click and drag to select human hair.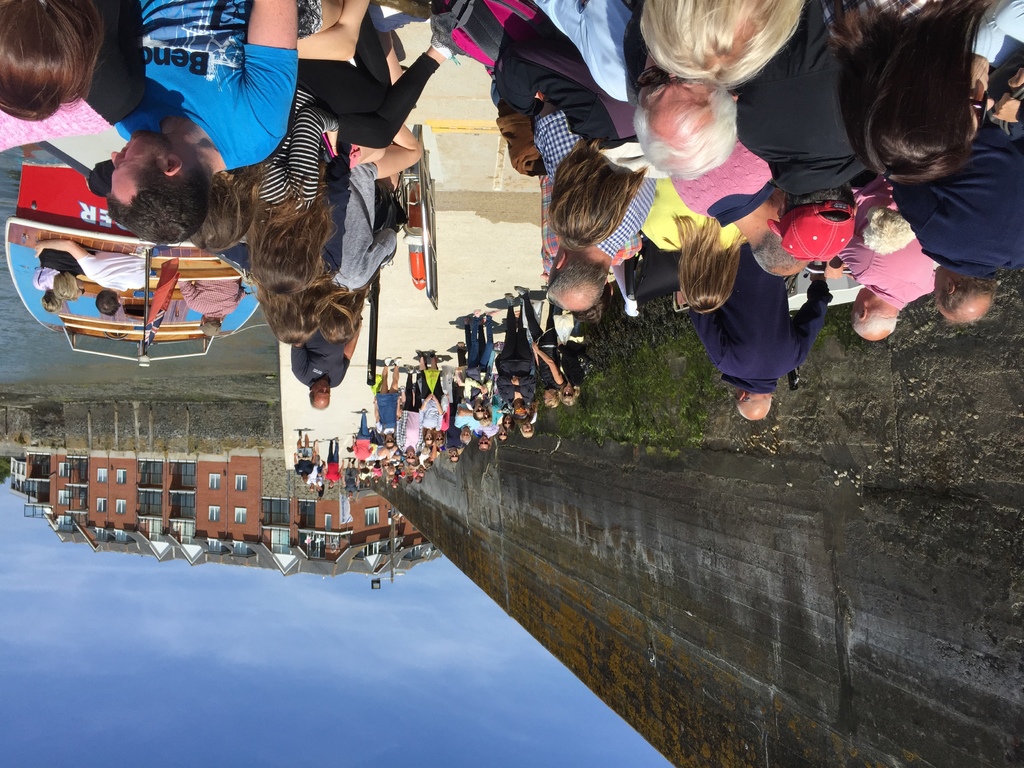
Selection: bbox=[249, 262, 344, 344].
